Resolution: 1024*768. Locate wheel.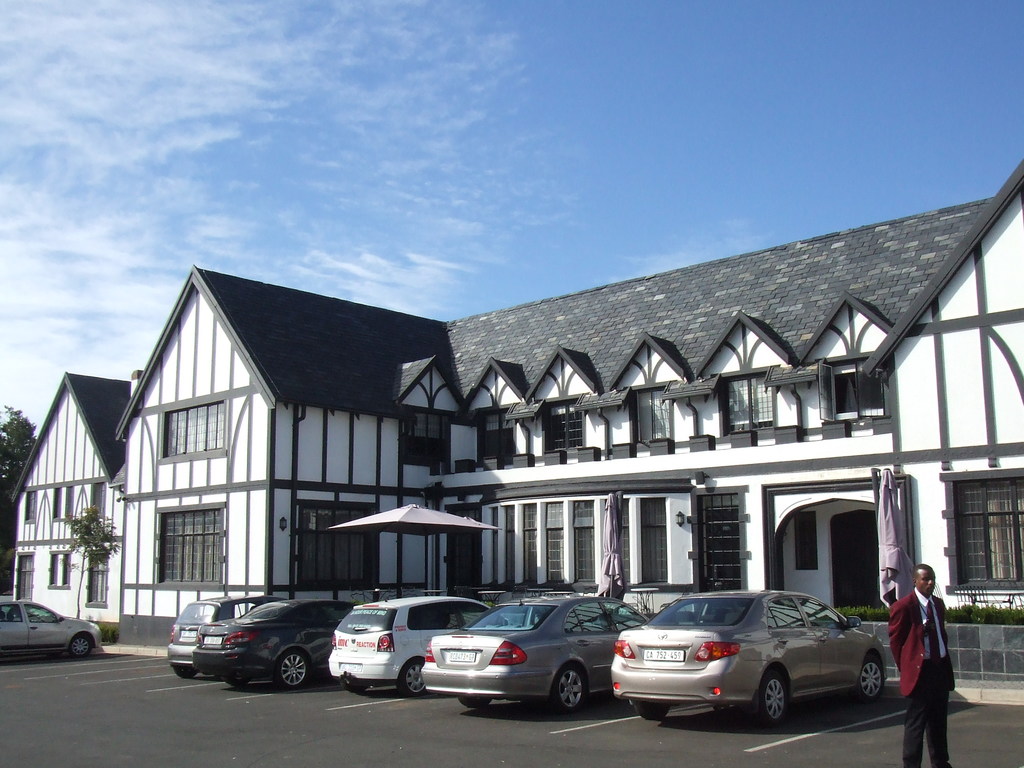
<box>173,664,196,680</box>.
